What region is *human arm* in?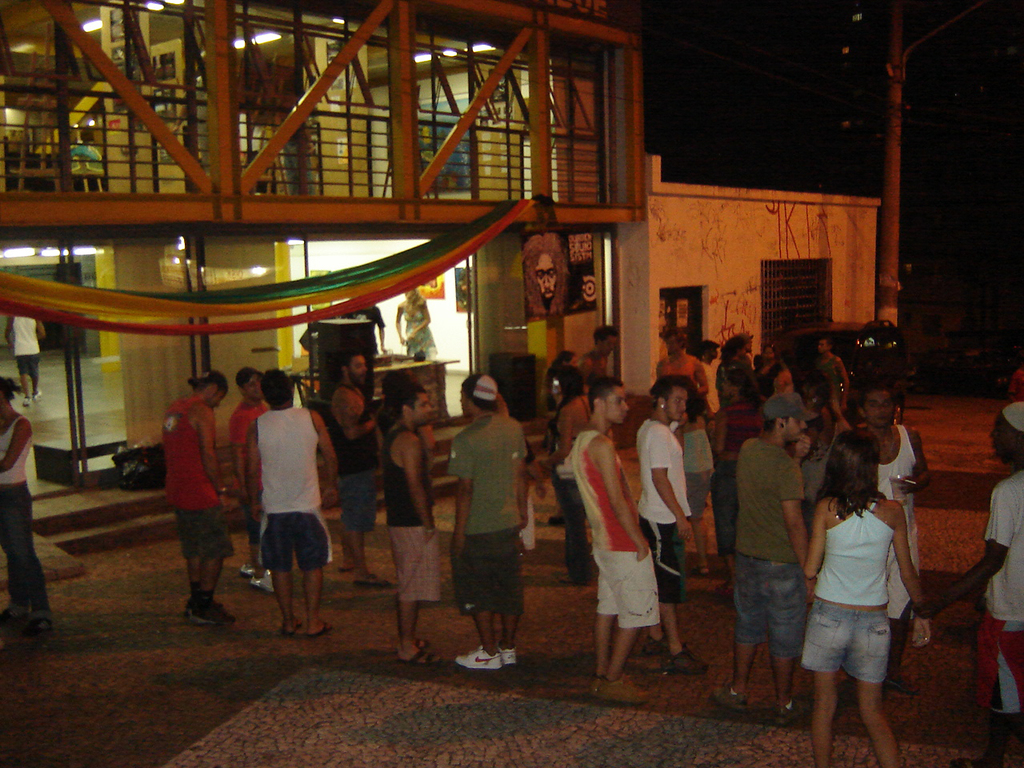
region(517, 430, 530, 533).
